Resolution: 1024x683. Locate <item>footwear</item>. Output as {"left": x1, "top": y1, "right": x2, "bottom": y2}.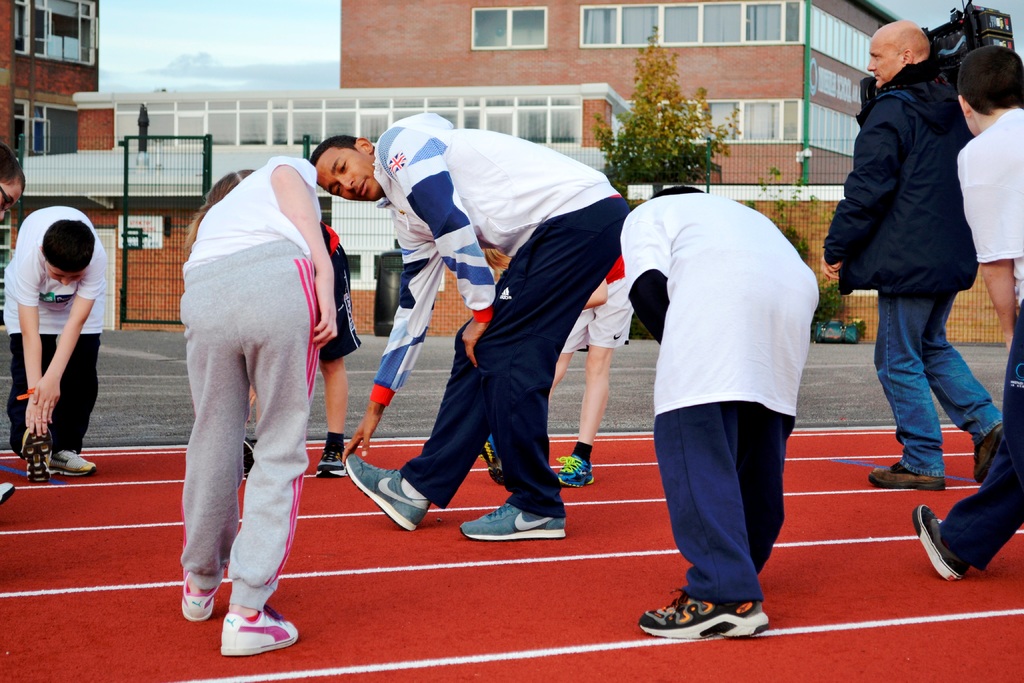
{"left": 49, "top": 448, "right": 98, "bottom": 479}.
